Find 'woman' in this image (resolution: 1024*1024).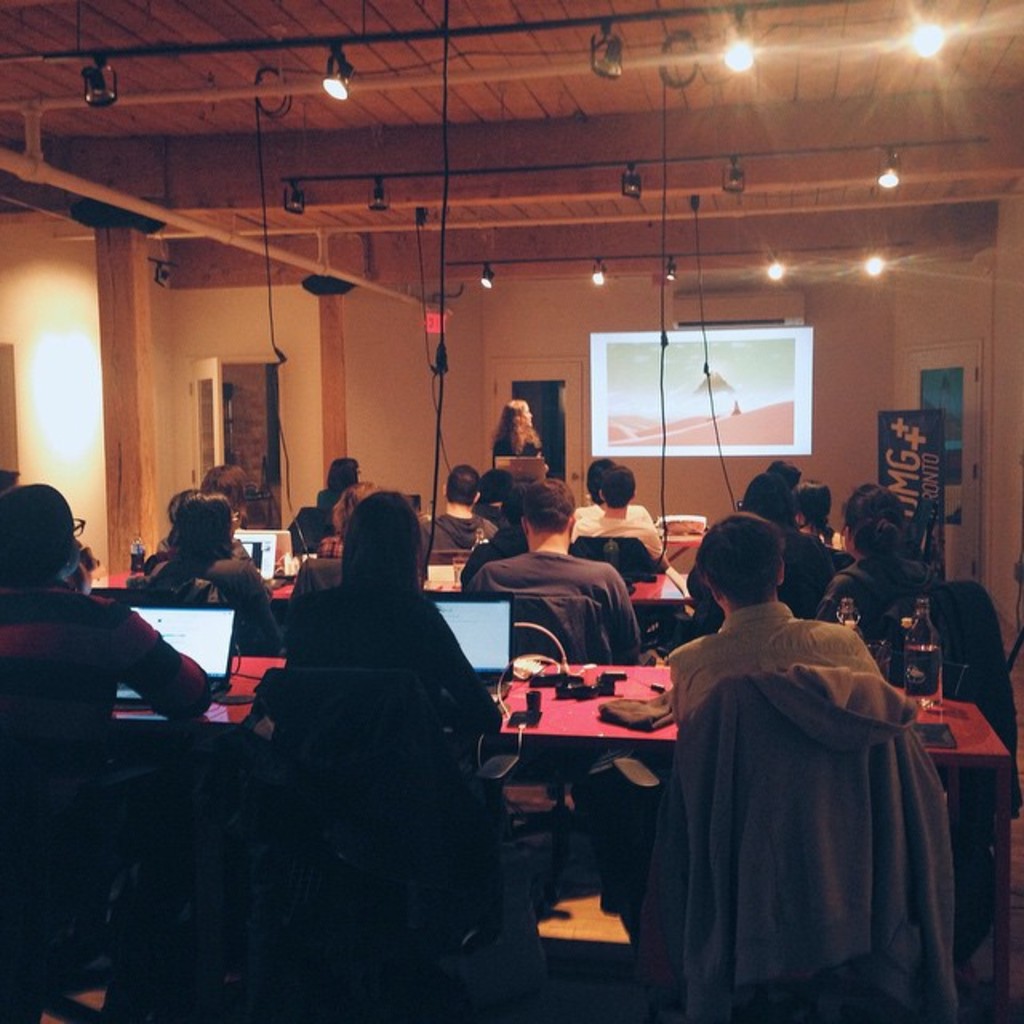
pyautogui.locateOnScreen(256, 442, 509, 987).
